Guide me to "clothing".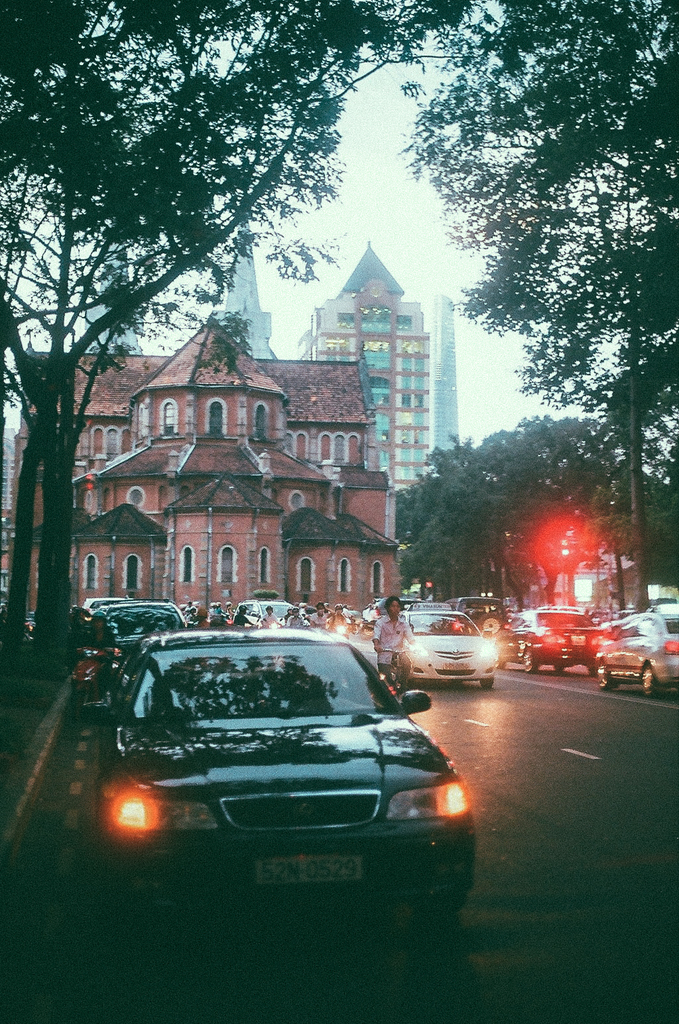
Guidance: x1=189 y1=616 x2=206 y2=631.
